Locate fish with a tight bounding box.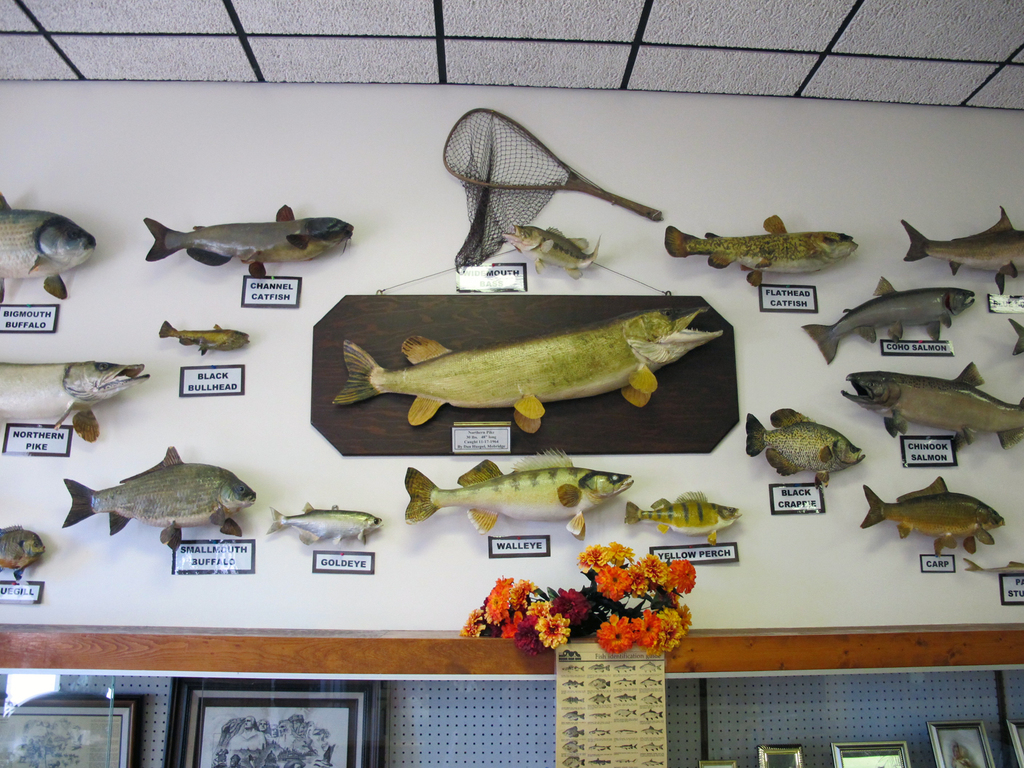
[x1=335, y1=301, x2=726, y2=431].
